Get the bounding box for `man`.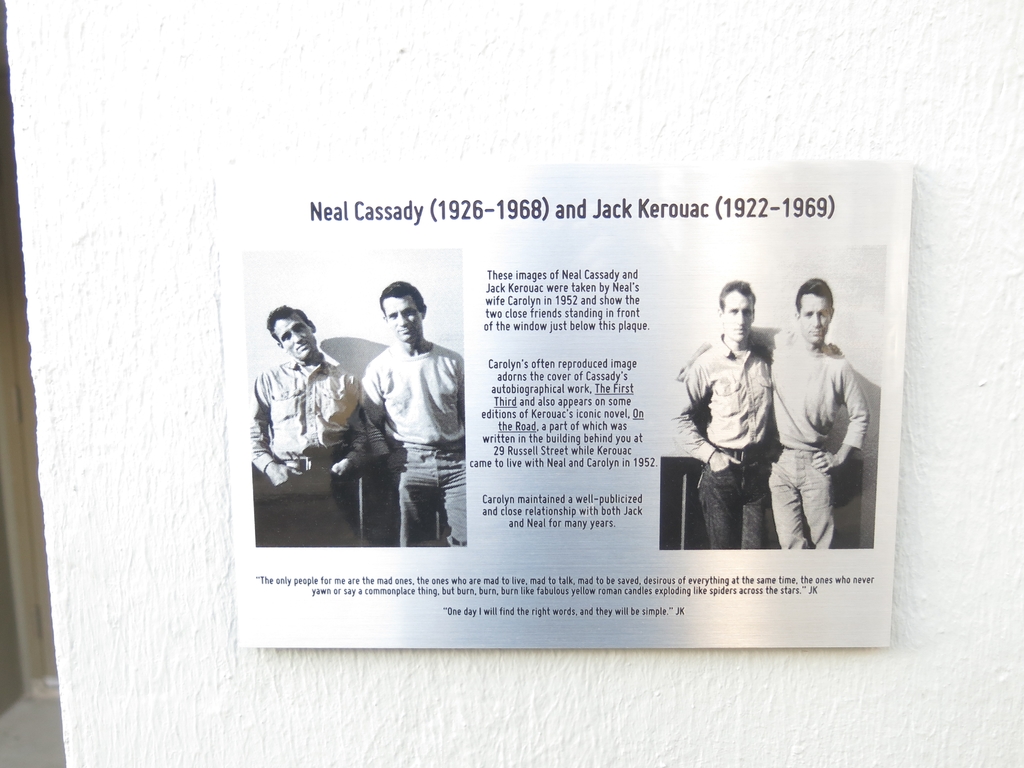
250, 311, 371, 550.
